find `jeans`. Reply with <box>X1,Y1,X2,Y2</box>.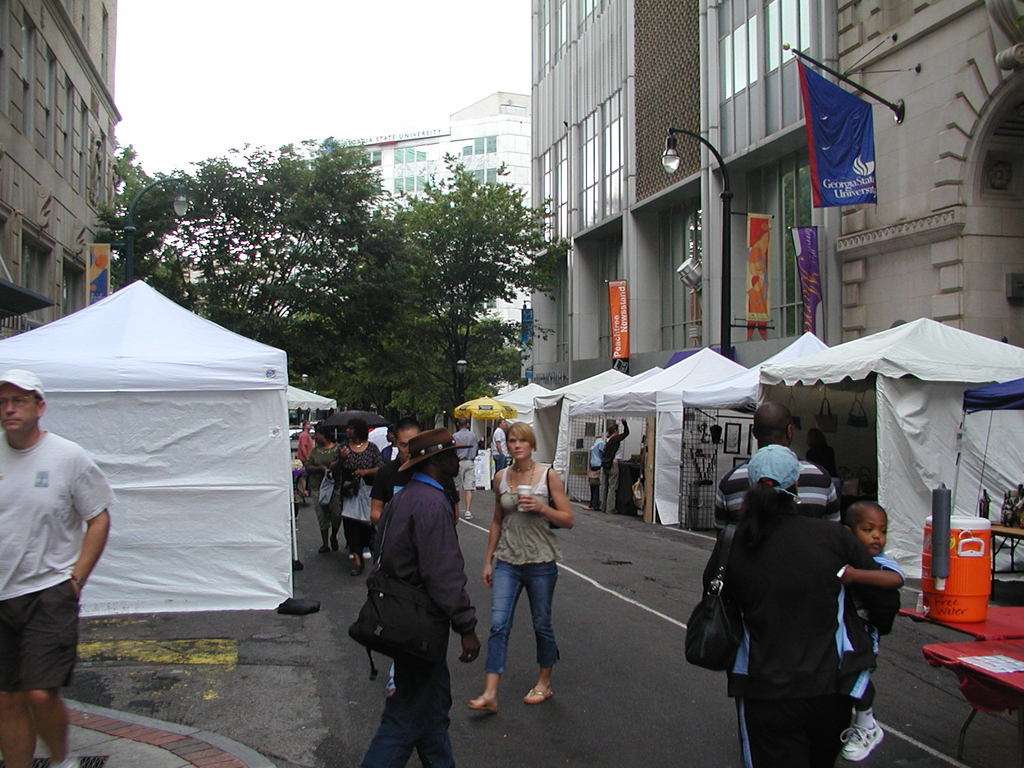
<box>361,631,459,767</box>.
